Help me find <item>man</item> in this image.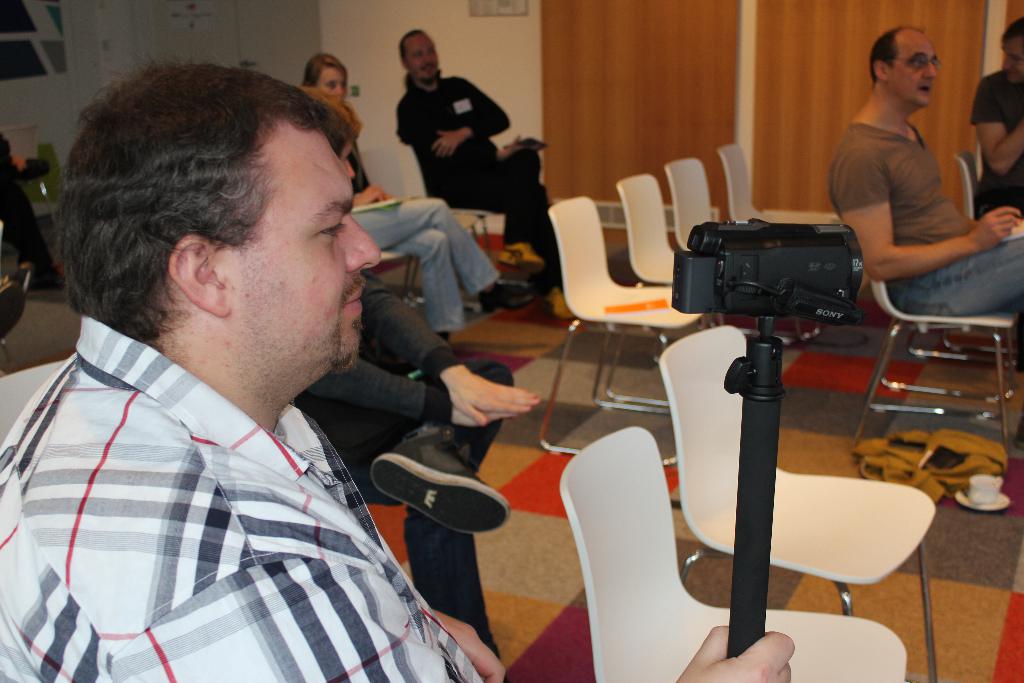
Found it: box=[0, 51, 534, 672].
